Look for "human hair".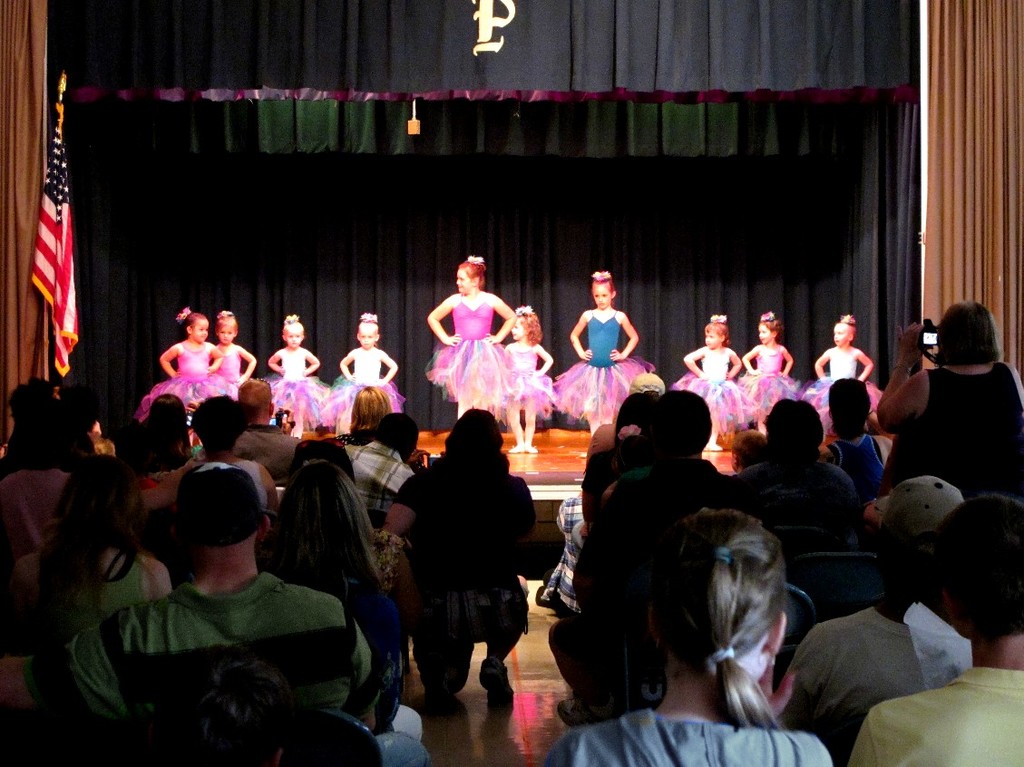
Found: [513, 306, 541, 348].
